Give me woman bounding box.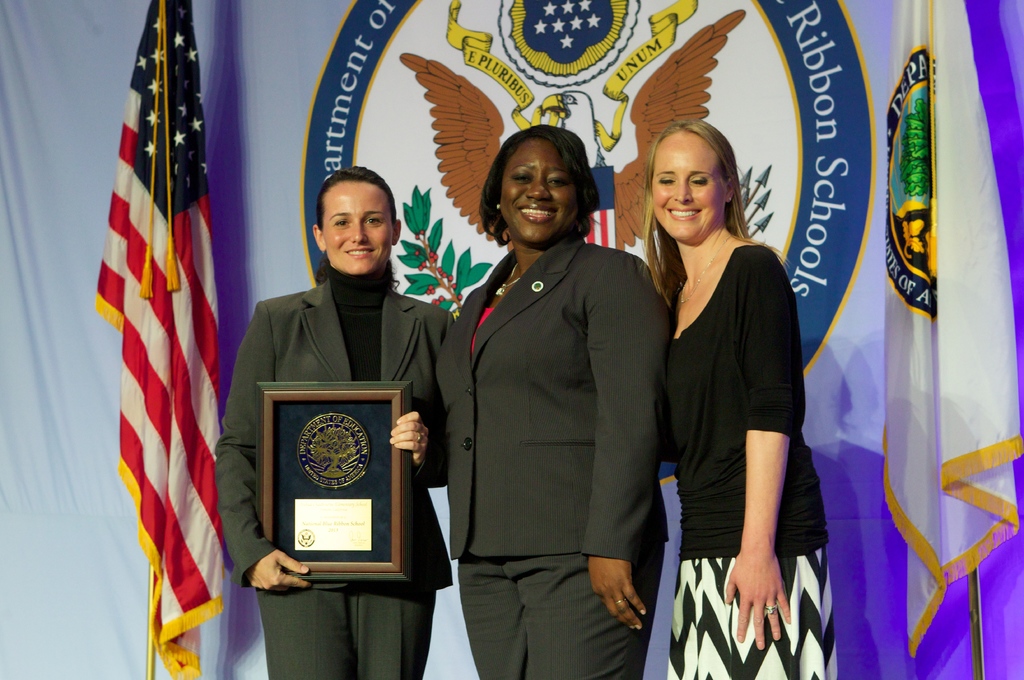
634/102/826/679.
